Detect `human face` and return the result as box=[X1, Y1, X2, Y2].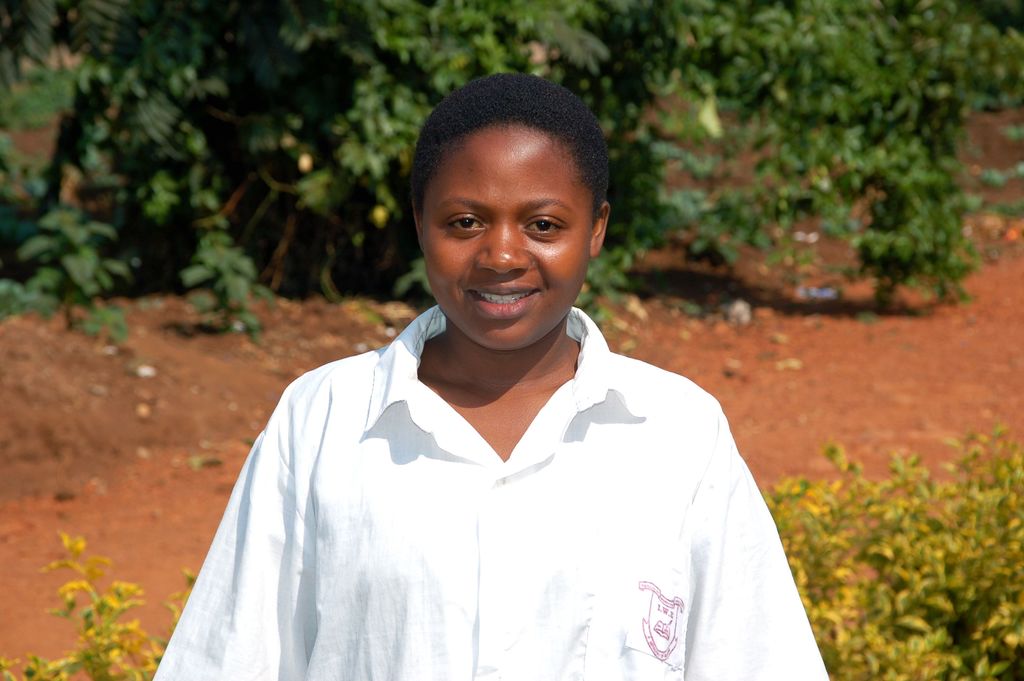
box=[421, 126, 588, 350].
